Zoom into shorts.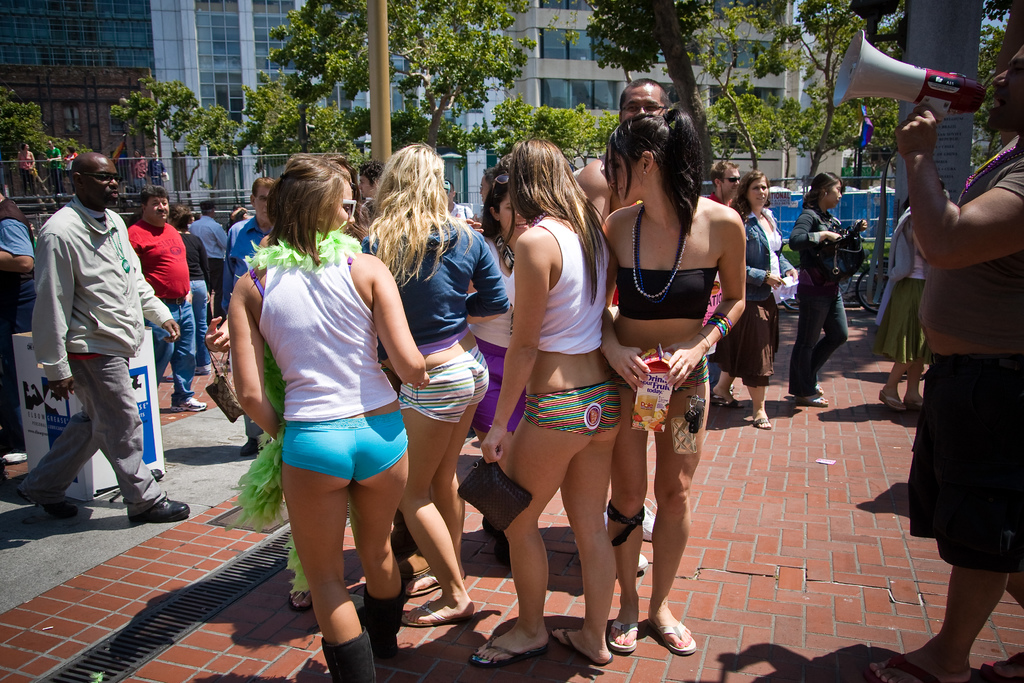
Zoom target: bbox(255, 404, 416, 511).
